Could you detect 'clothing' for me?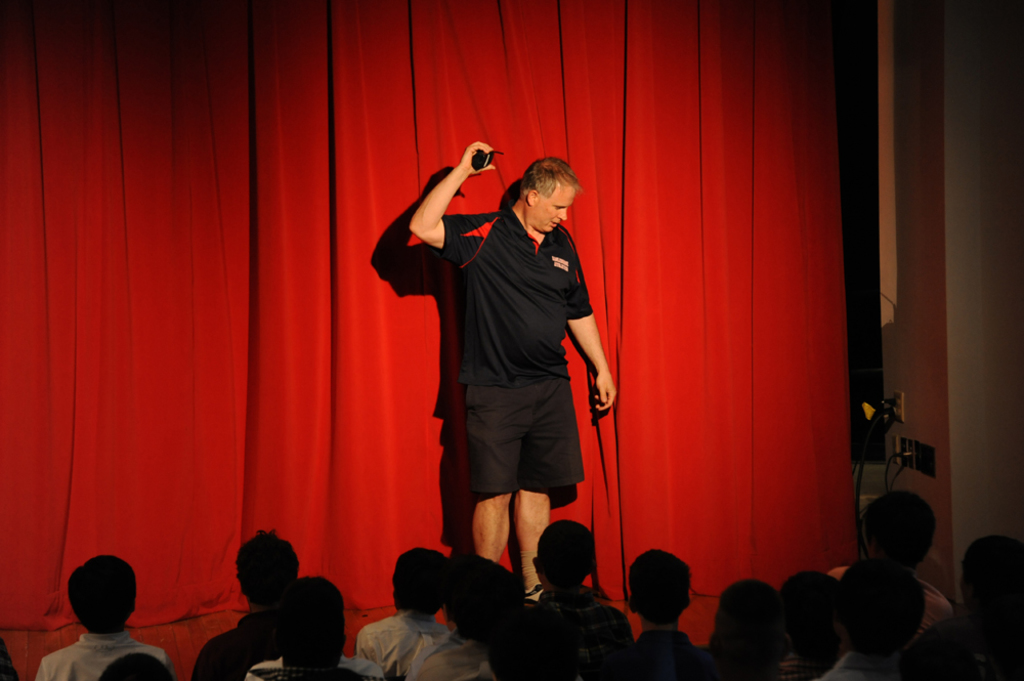
Detection result: locate(416, 630, 502, 680).
